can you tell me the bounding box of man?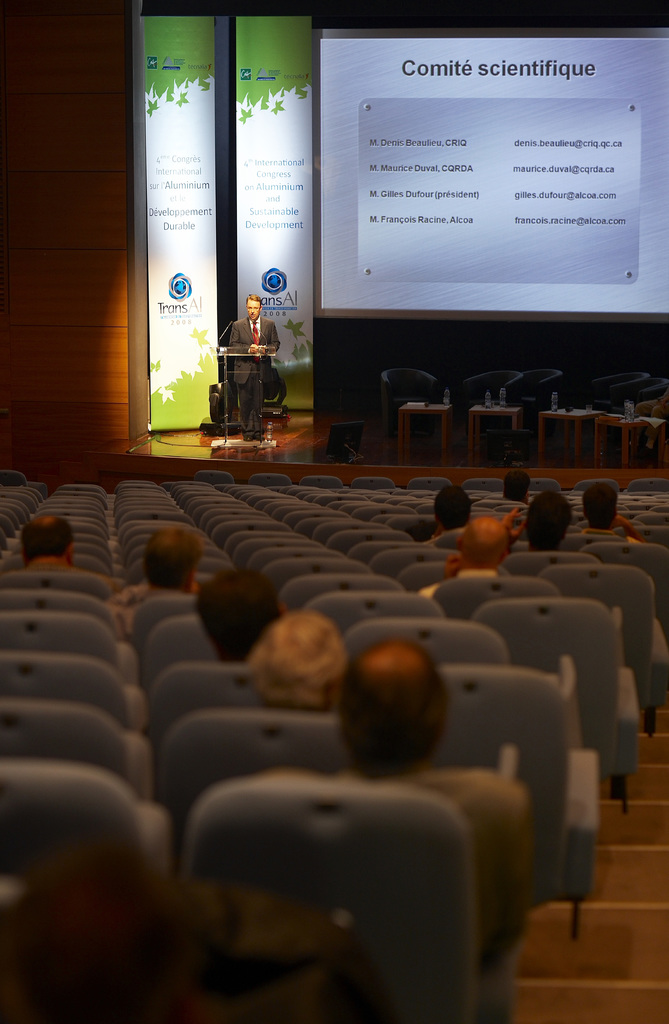
(x1=229, y1=291, x2=280, y2=444).
